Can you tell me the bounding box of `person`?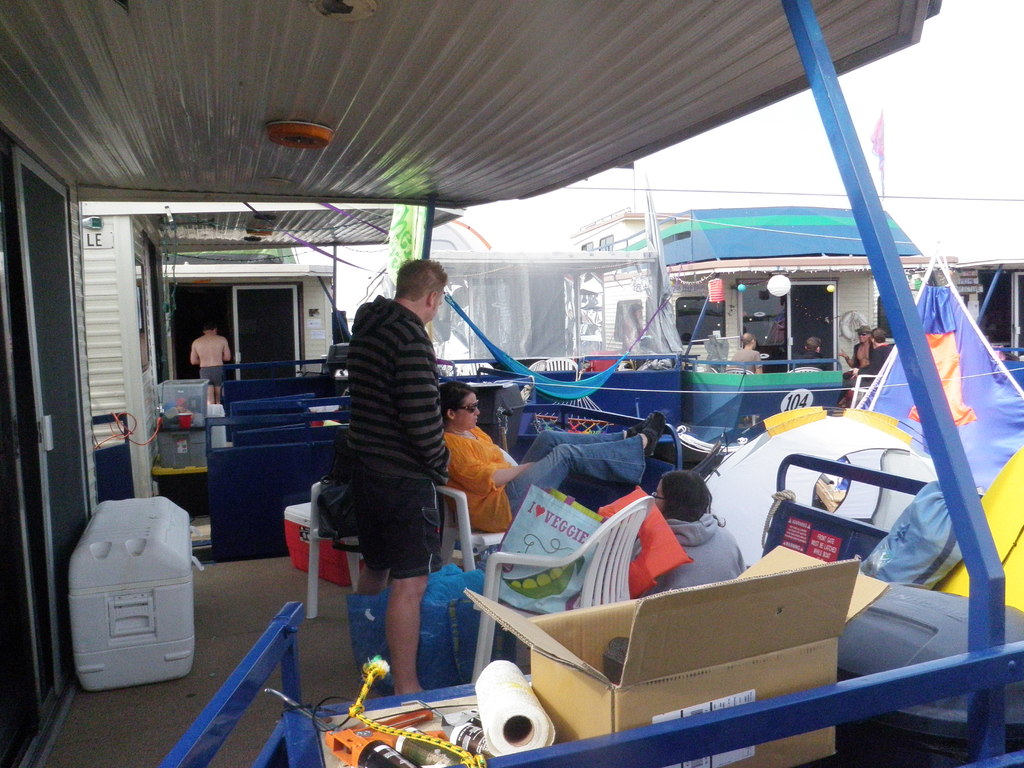
select_region(841, 326, 868, 375).
